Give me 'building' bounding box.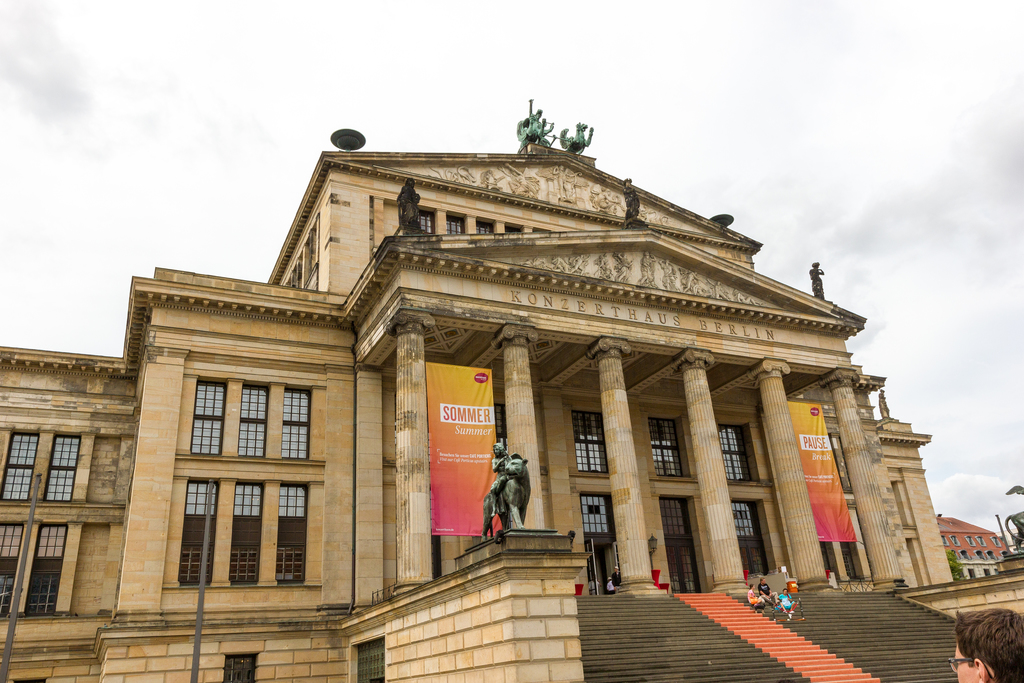
(x1=935, y1=513, x2=1012, y2=580).
